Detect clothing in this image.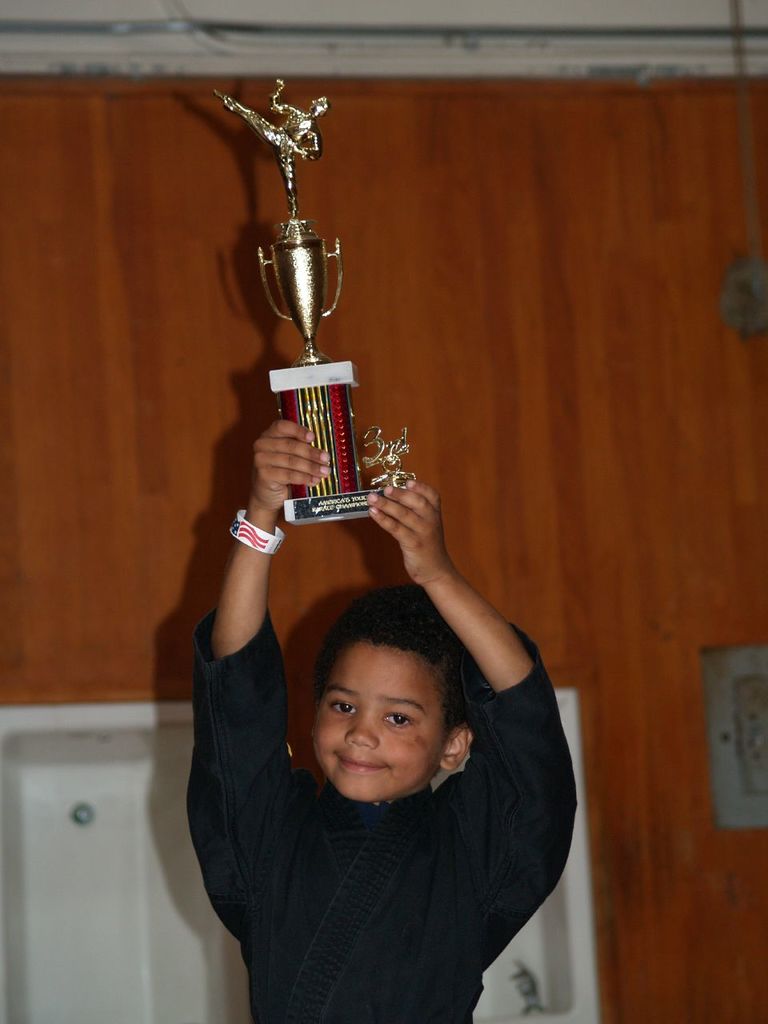
Detection: [182, 598, 574, 1023].
